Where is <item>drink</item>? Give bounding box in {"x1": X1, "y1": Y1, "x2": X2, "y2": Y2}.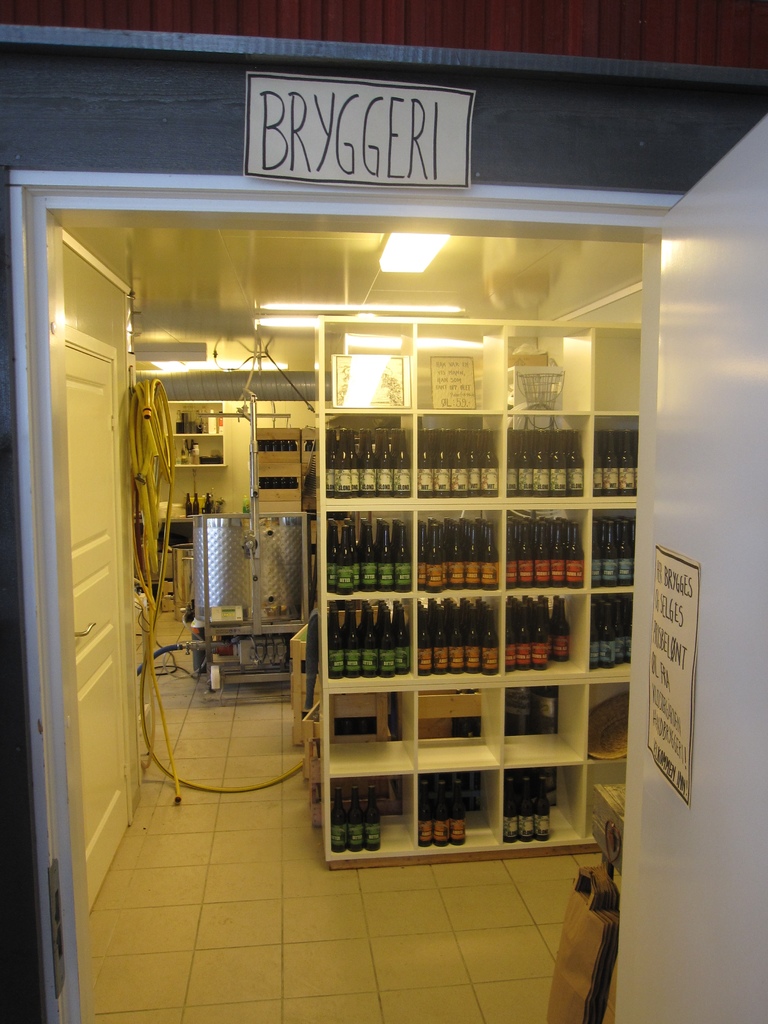
{"x1": 447, "y1": 781, "x2": 463, "y2": 836}.
